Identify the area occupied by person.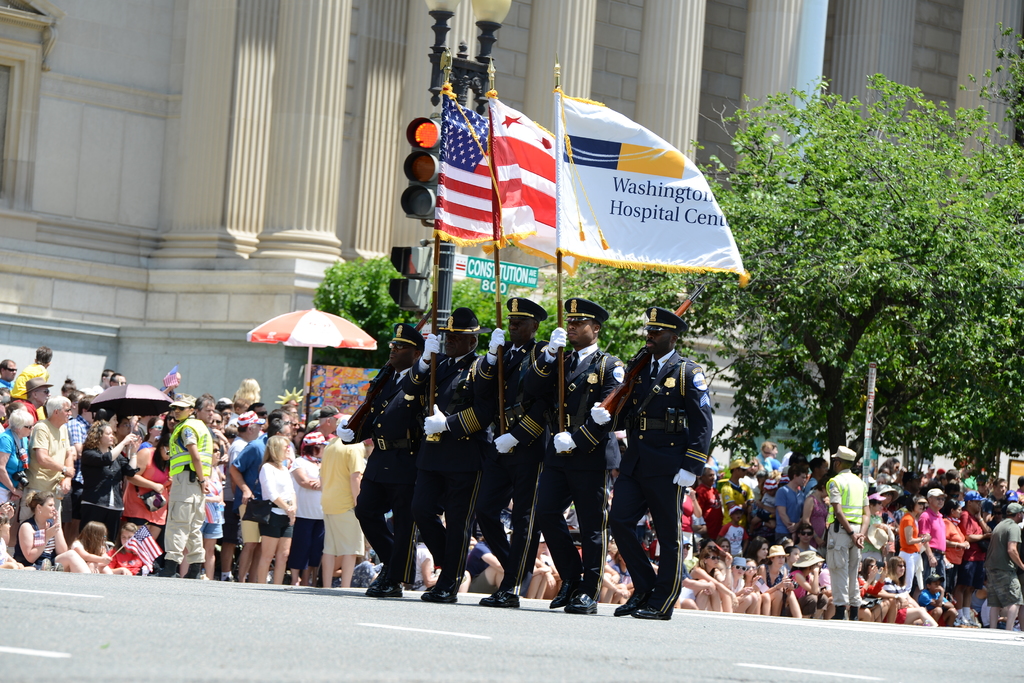
Area: (left=607, top=300, right=710, bottom=628).
